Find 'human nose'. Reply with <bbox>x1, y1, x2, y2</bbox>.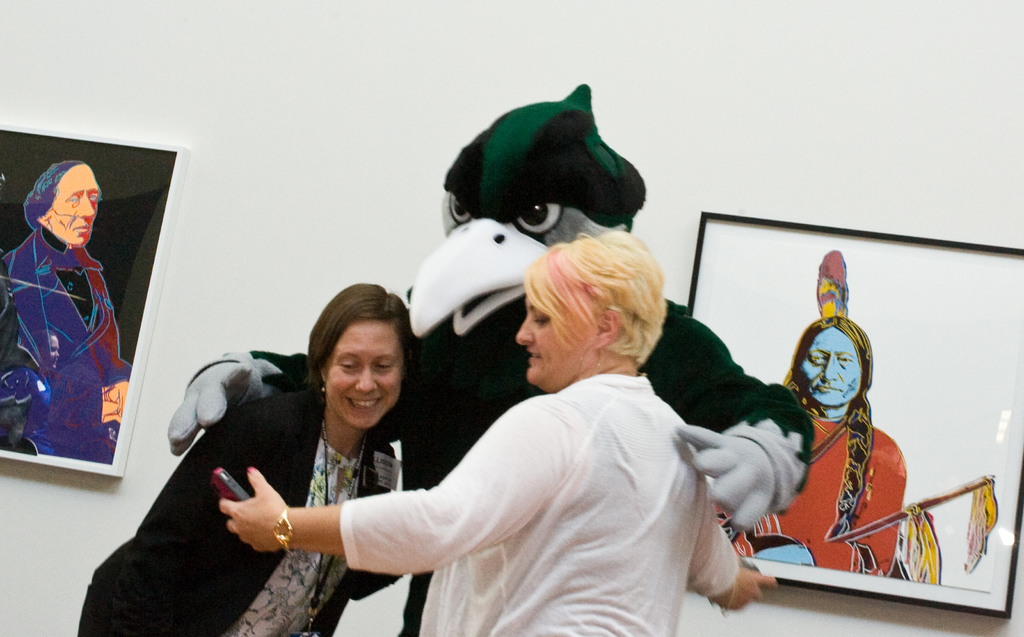
<bbox>79, 195, 92, 216</bbox>.
